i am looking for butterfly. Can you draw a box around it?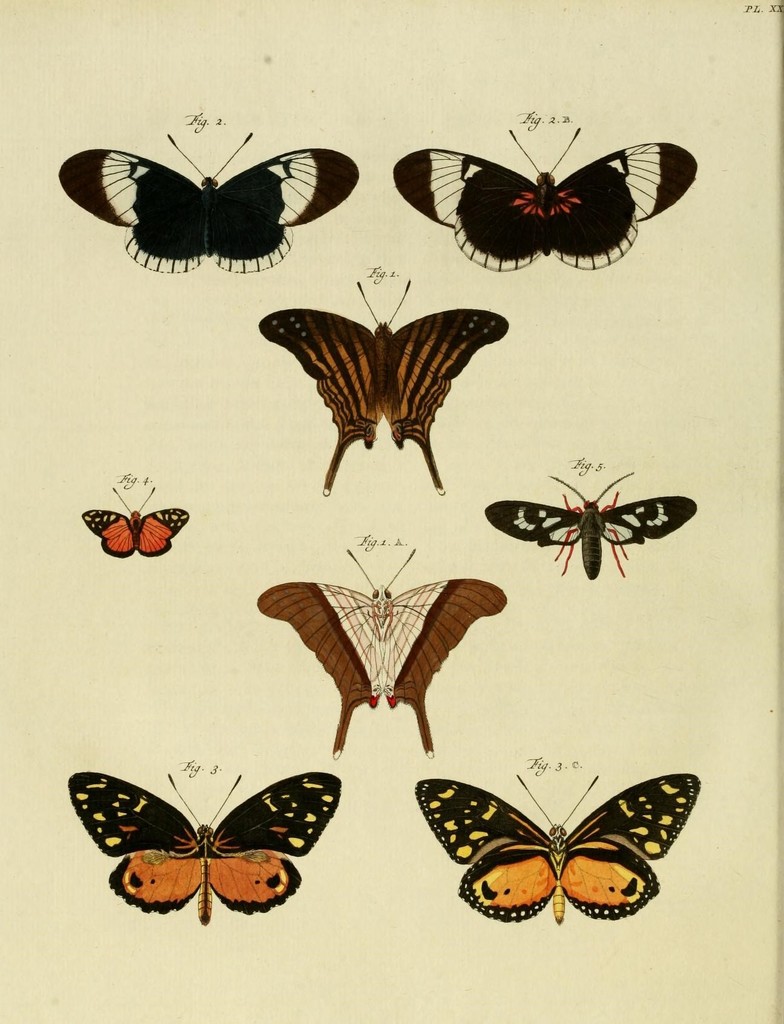
Sure, the bounding box is rect(255, 266, 510, 497).
